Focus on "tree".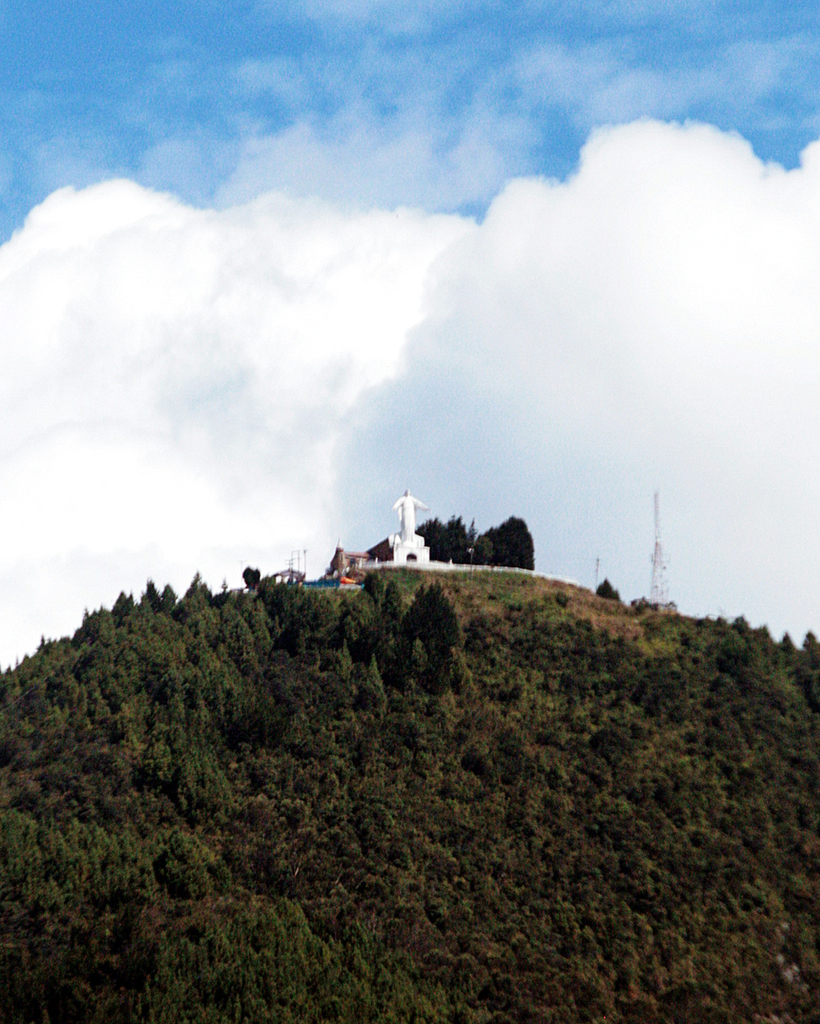
Focused at [380, 580, 406, 653].
